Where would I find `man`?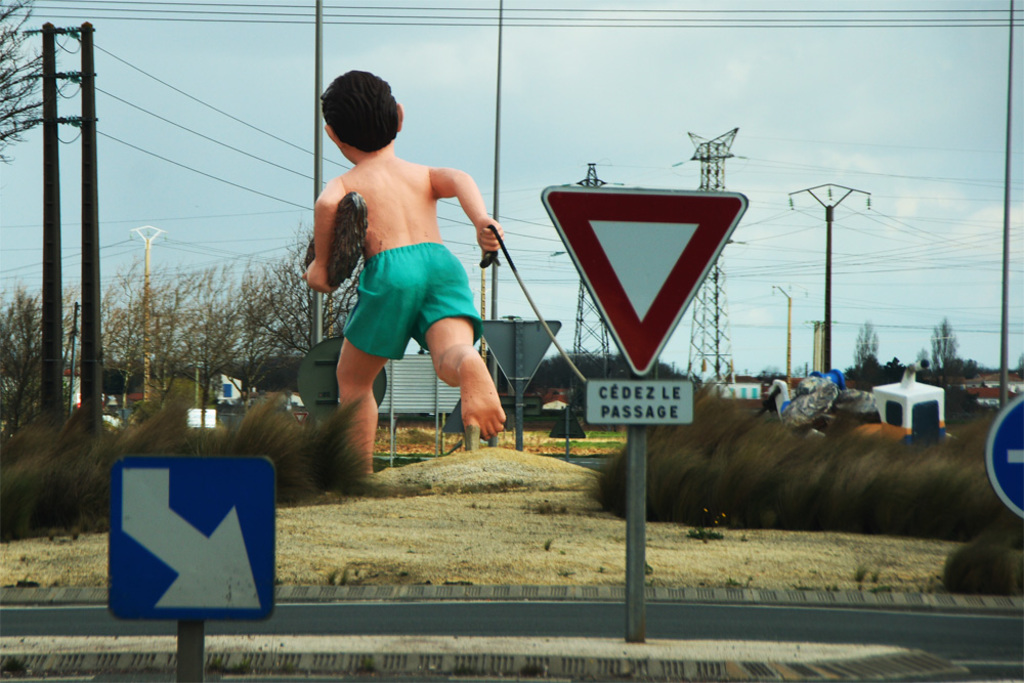
At box=[305, 69, 518, 487].
